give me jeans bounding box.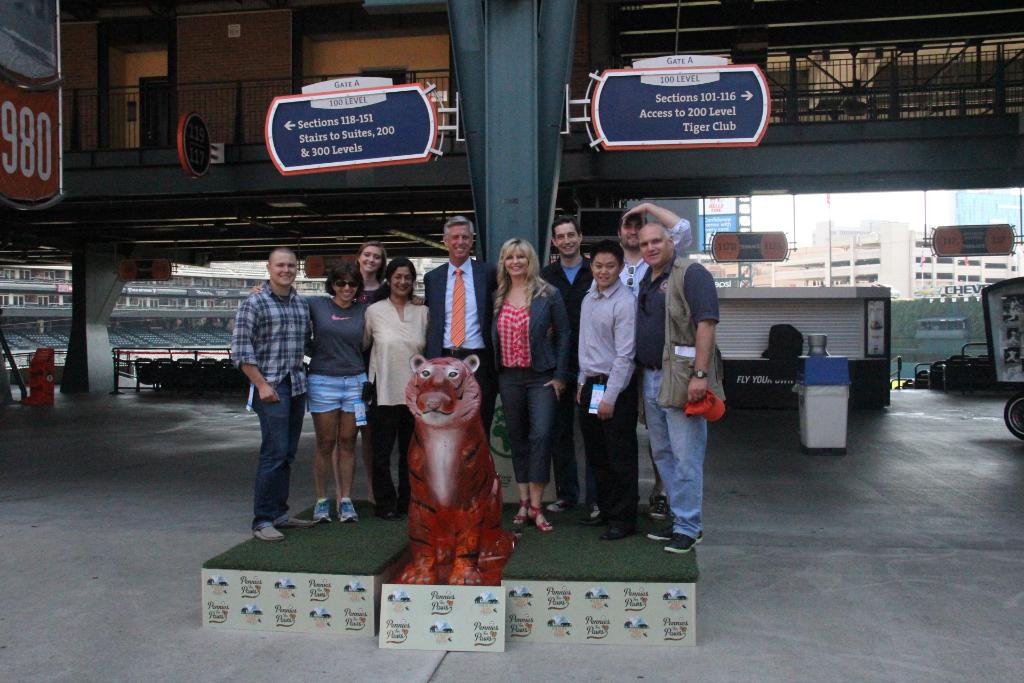
x1=546, y1=383, x2=580, y2=506.
